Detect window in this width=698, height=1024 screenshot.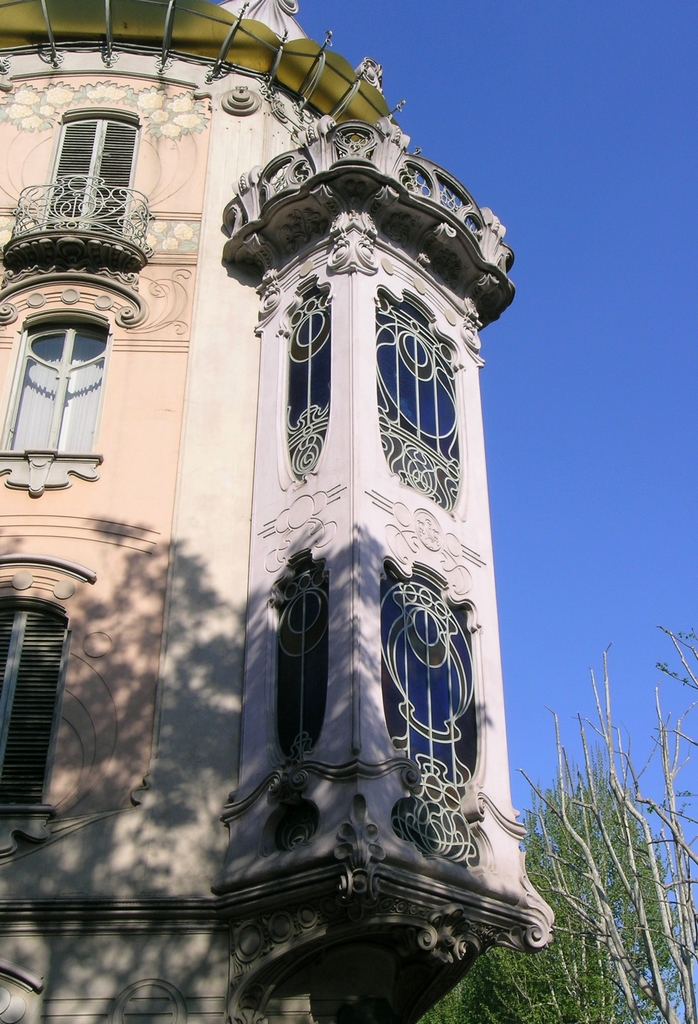
Detection: BBox(0, 314, 109, 452).
